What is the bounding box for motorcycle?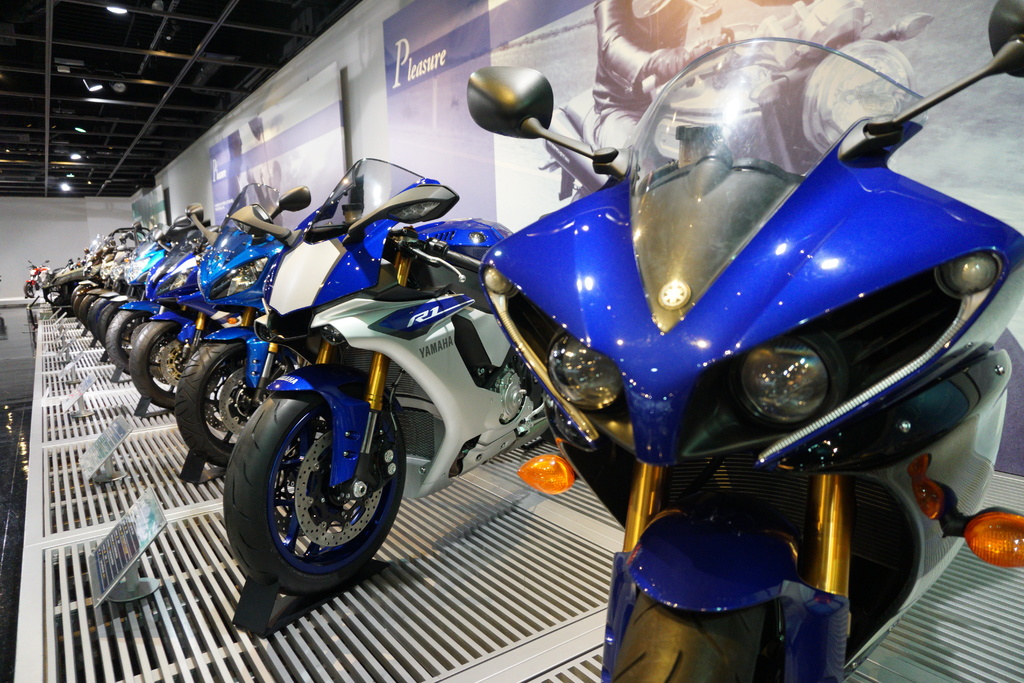
(left=191, top=139, right=579, bottom=621).
